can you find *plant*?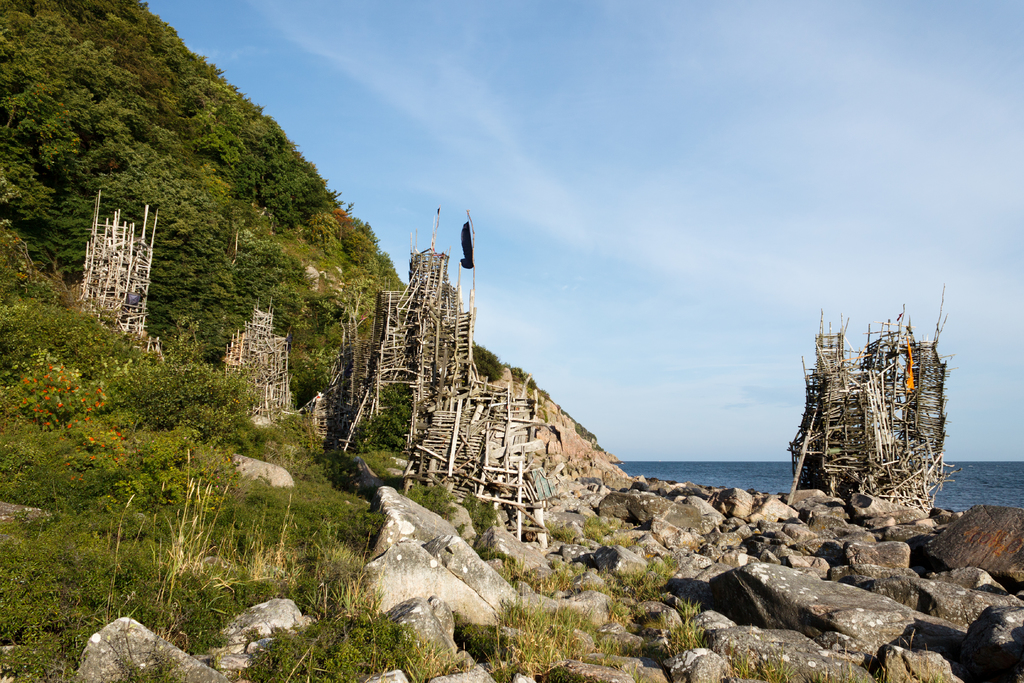
Yes, bounding box: <bbox>603, 594, 652, 641</bbox>.
